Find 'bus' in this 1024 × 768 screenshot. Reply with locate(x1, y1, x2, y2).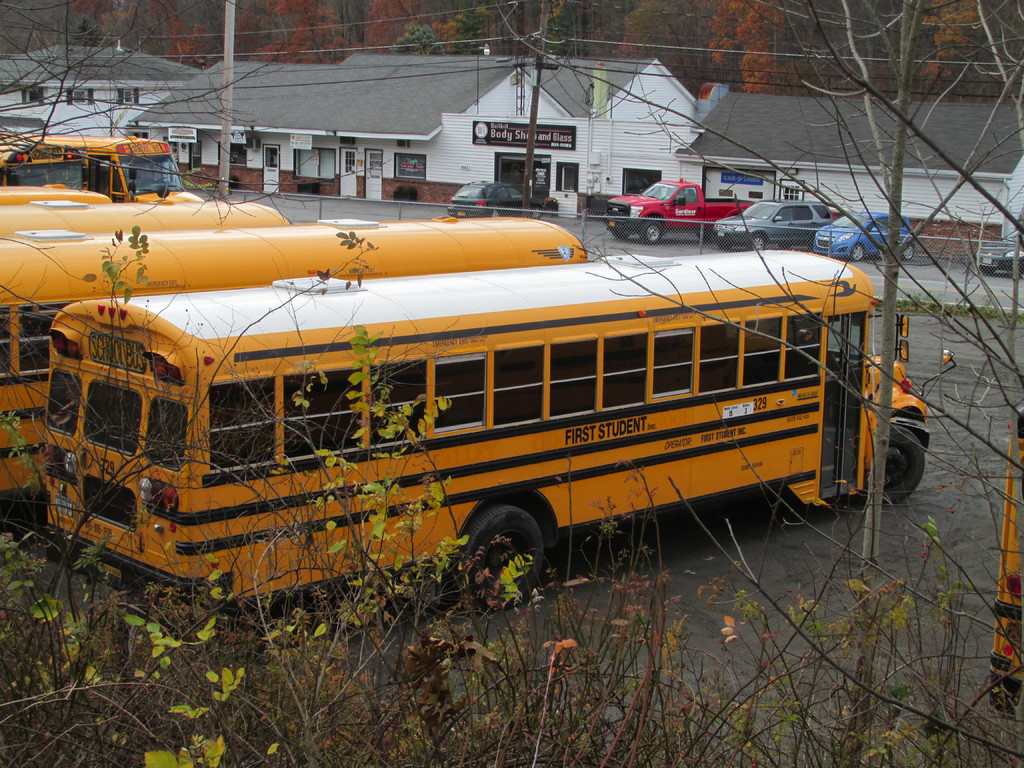
locate(982, 404, 1023, 713).
